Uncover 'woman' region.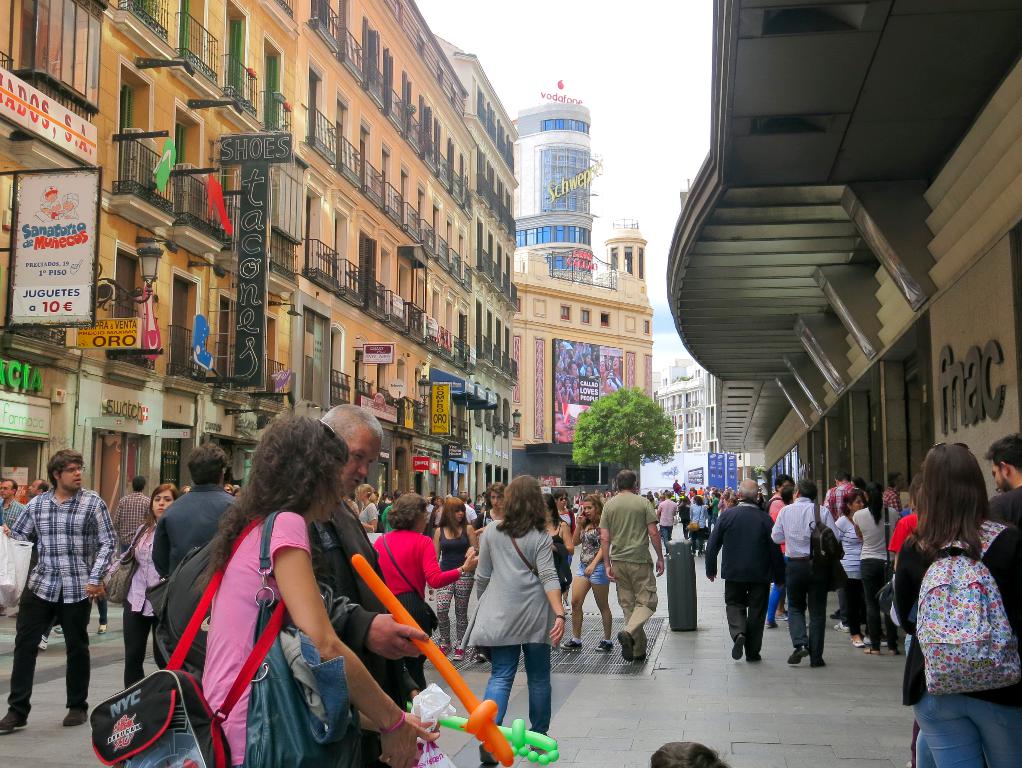
Uncovered: bbox(205, 410, 439, 767).
